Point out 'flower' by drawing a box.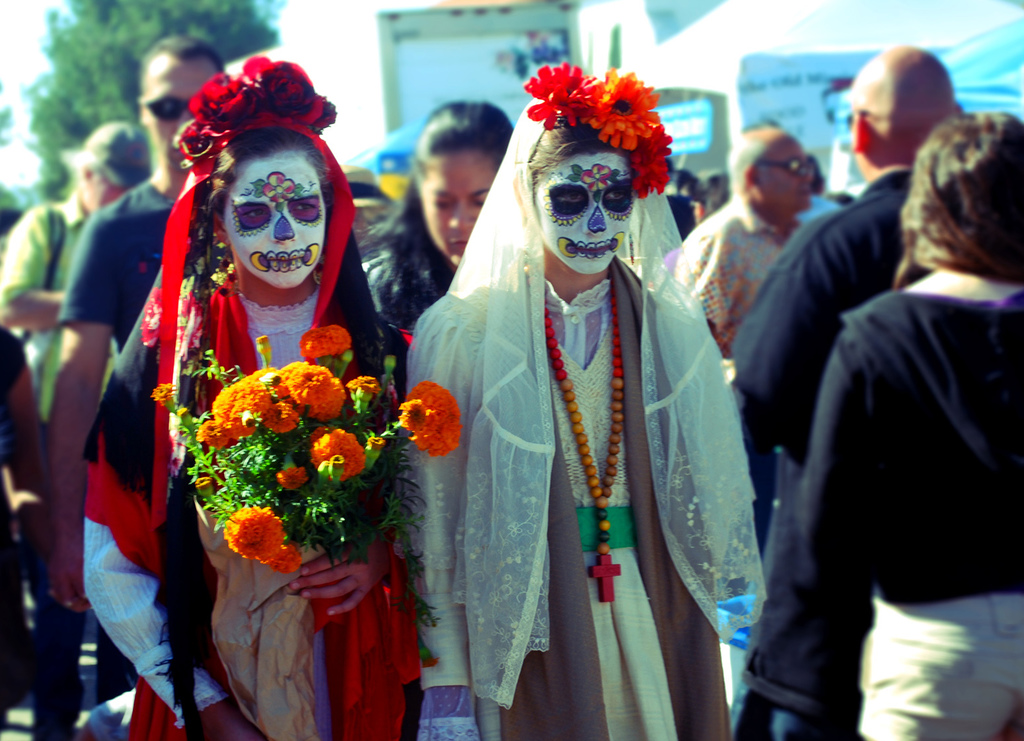
pyautogui.locateOnScreen(307, 428, 326, 446).
